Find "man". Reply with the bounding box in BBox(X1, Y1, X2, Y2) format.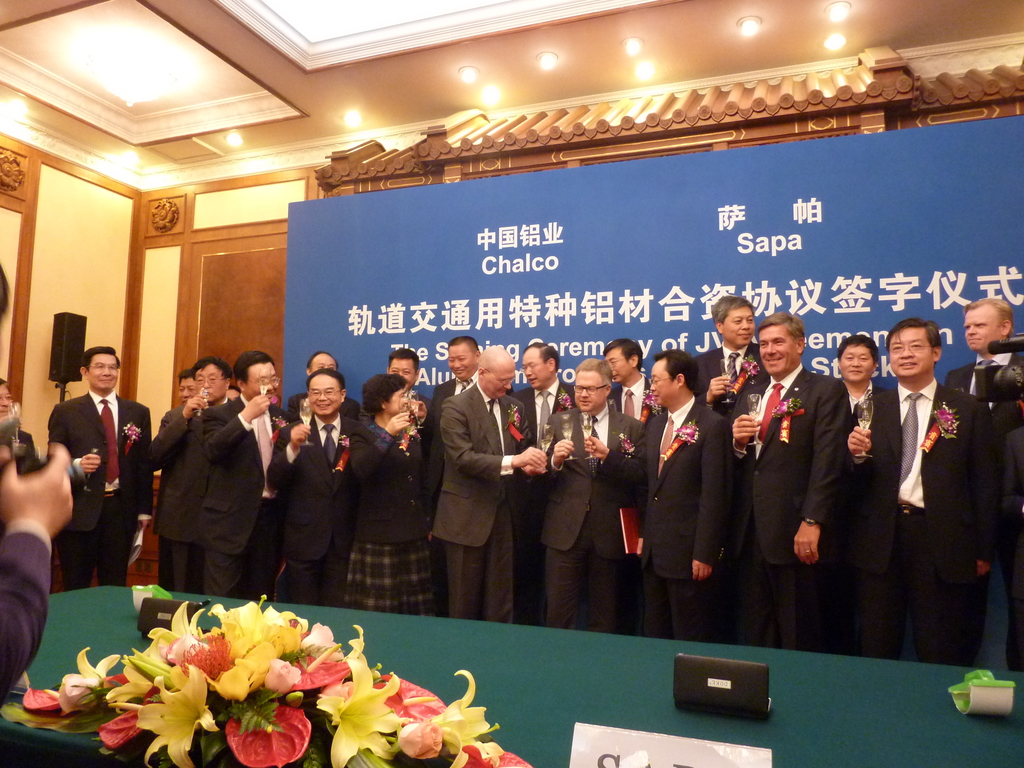
BBox(141, 357, 234, 590).
